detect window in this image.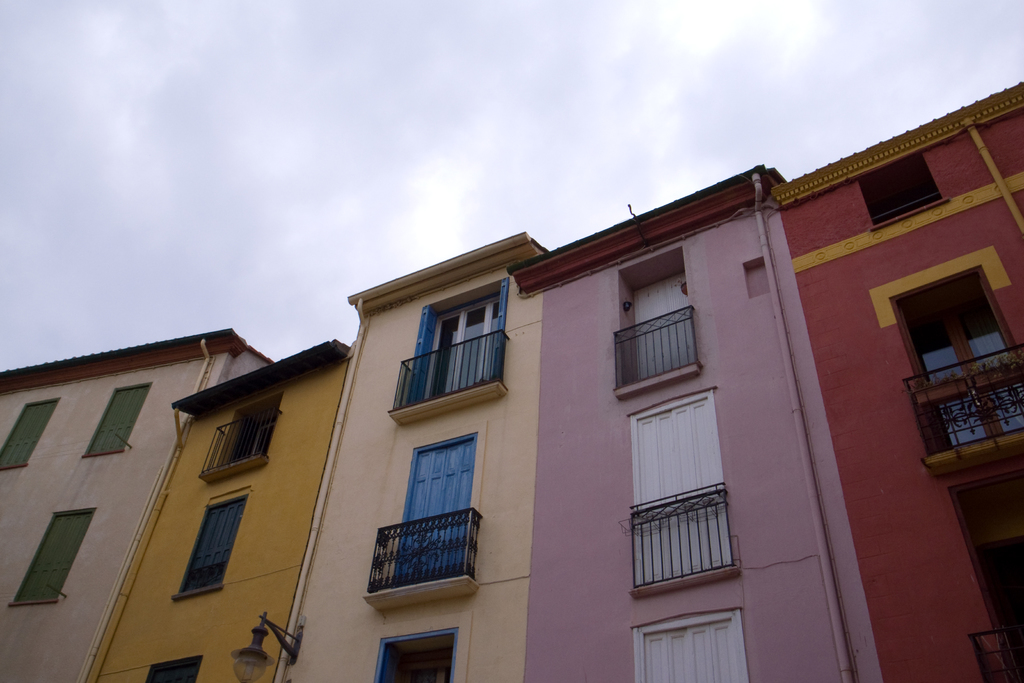
Detection: box(372, 632, 453, 682).
